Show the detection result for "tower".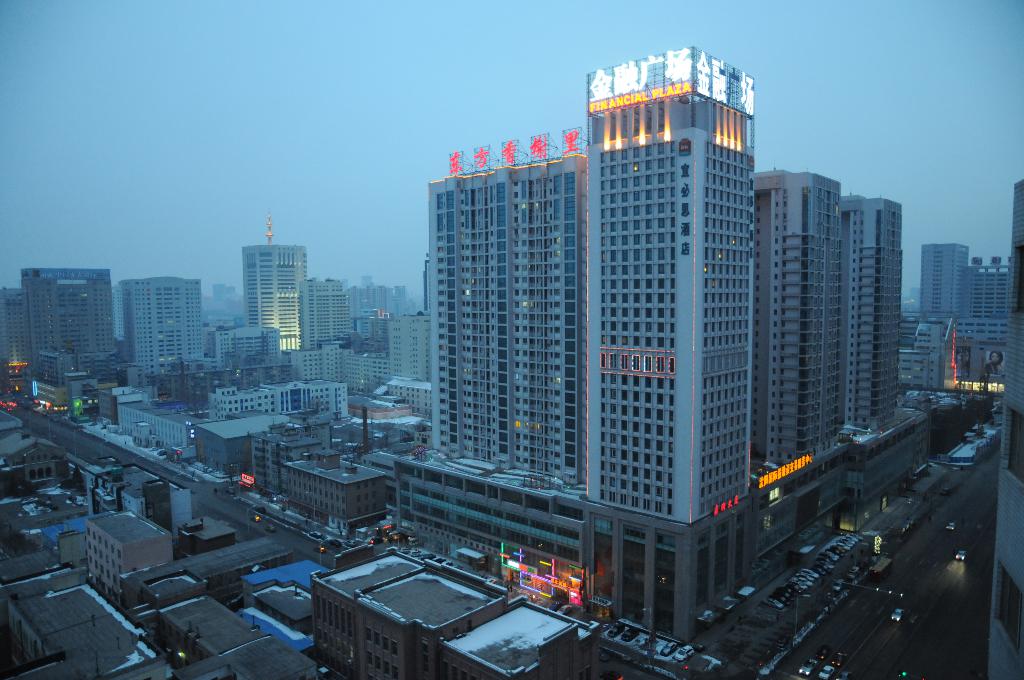
<region>913, 248, 961, 320</region>.
